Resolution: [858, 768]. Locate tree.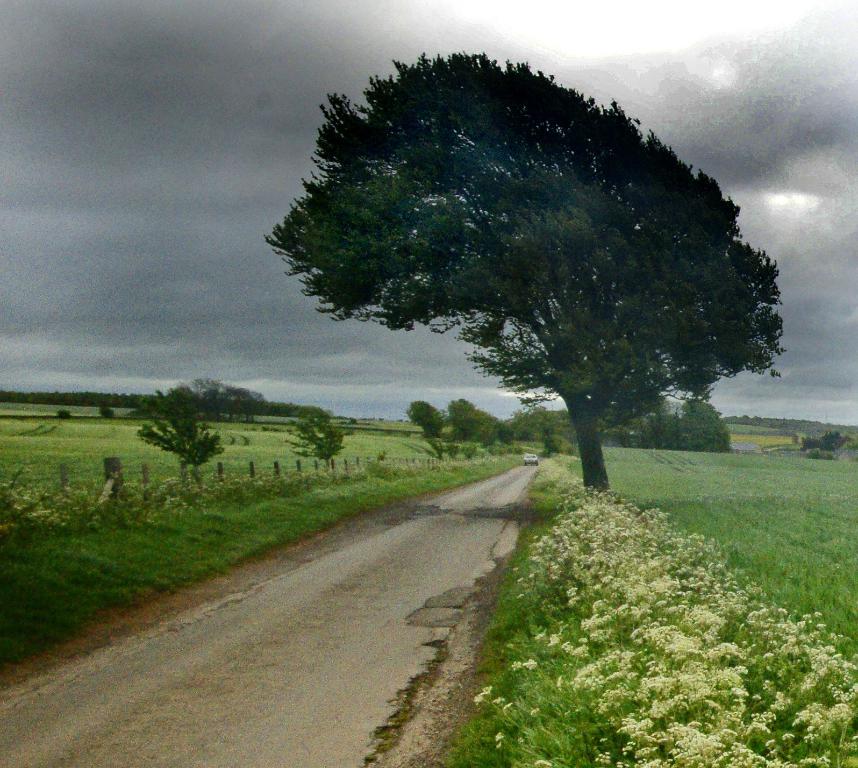
detection(677, 397, 731, 455).
